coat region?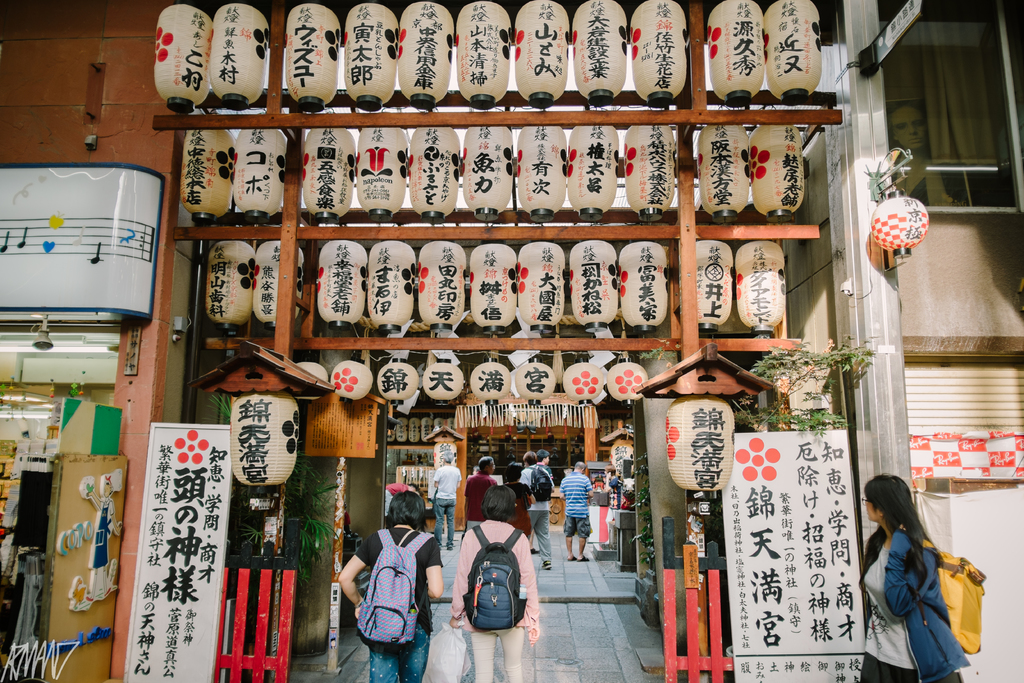
(x1=886, y1=526, x2=972, y2=680)
